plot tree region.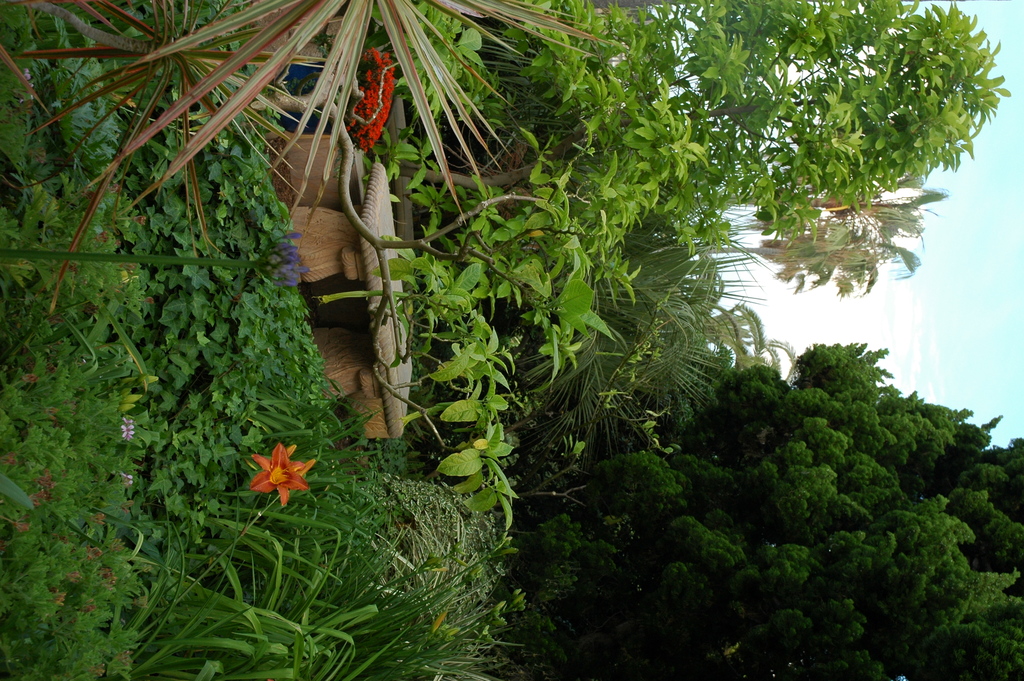
Plotted at [846,181,954,249].
